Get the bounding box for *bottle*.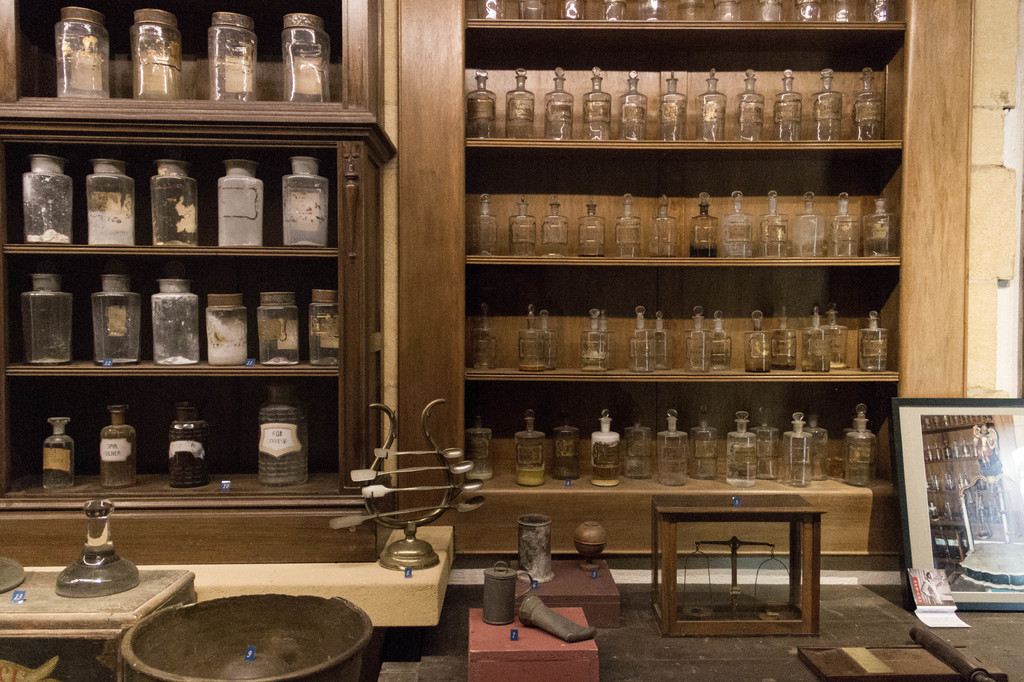
{"x1": 867, "y1": 0, "x2": 890, "y2": 22}.
